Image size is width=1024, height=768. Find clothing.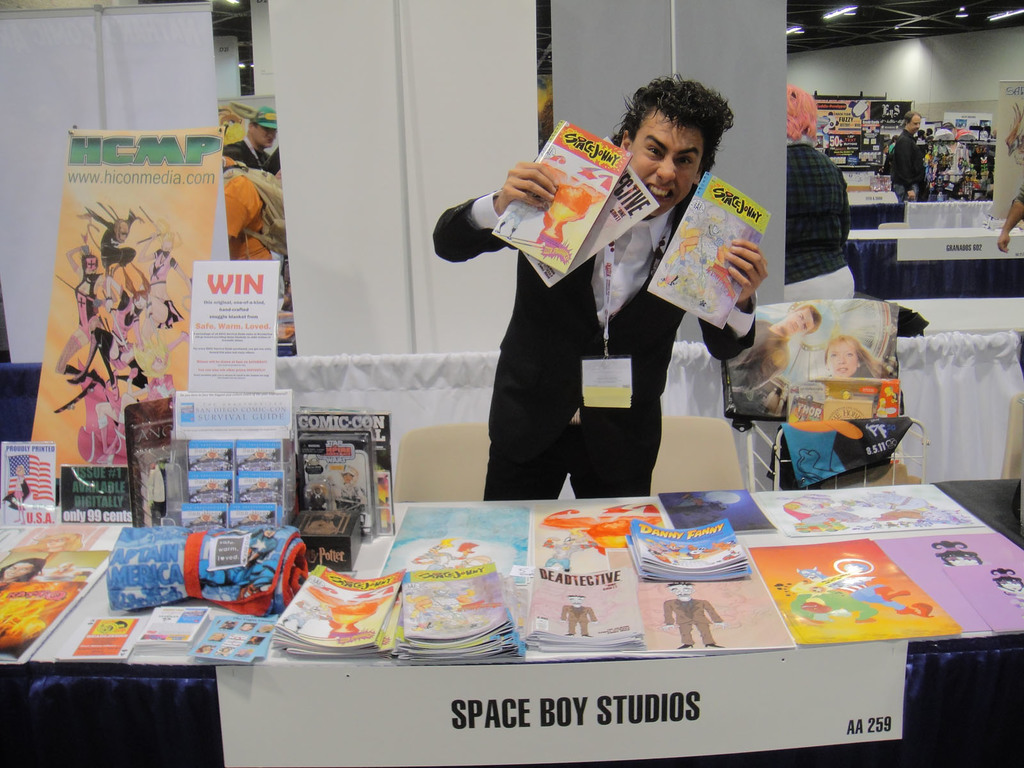
rect(1, 471, 33, 513).
